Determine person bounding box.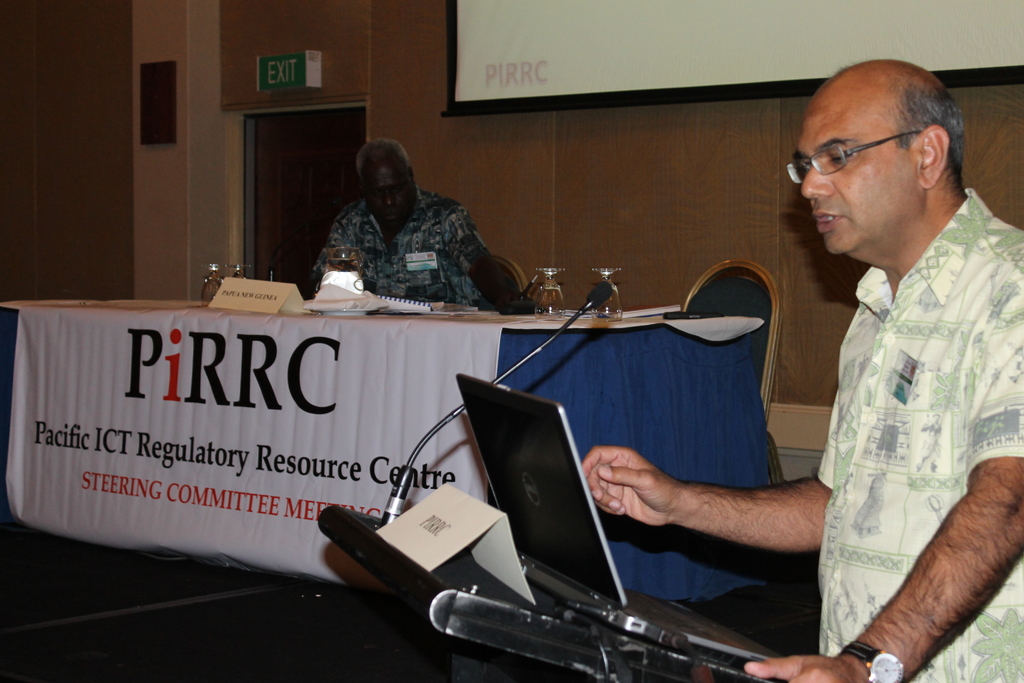
Determined: Rect(309, 139, 494, 311).
